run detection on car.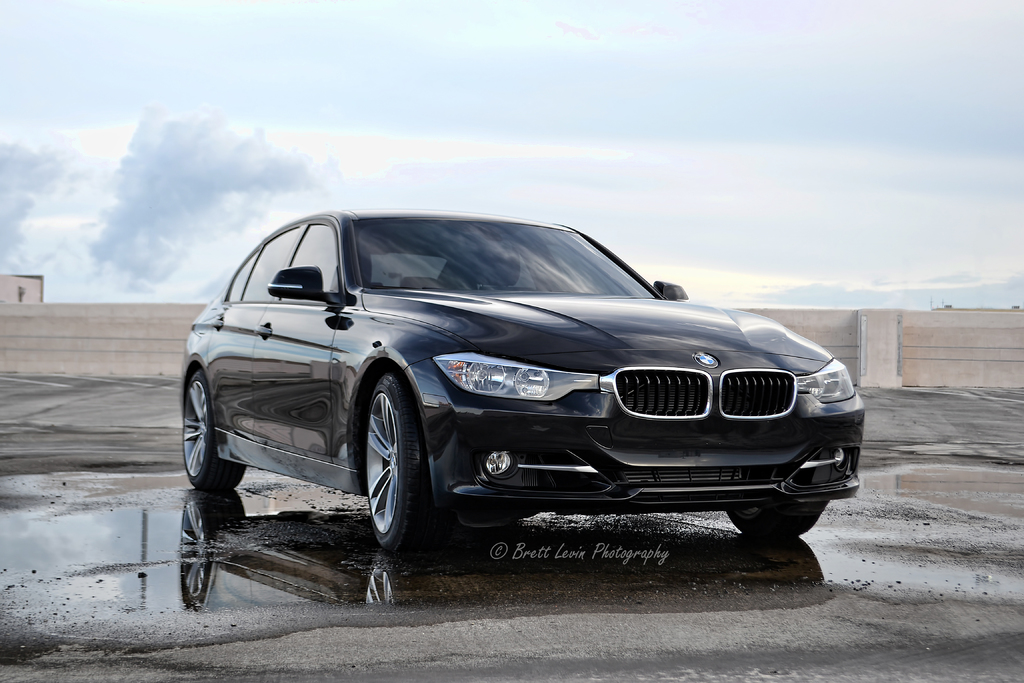
Result: left=173, top=205, right=864, bottom=549.
